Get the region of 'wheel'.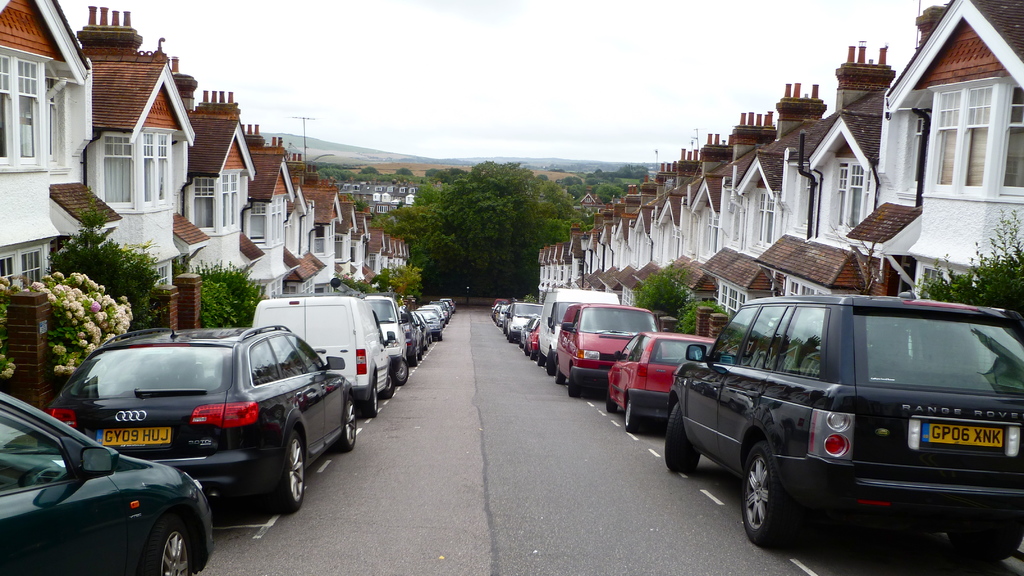
[666,400,698,471].
